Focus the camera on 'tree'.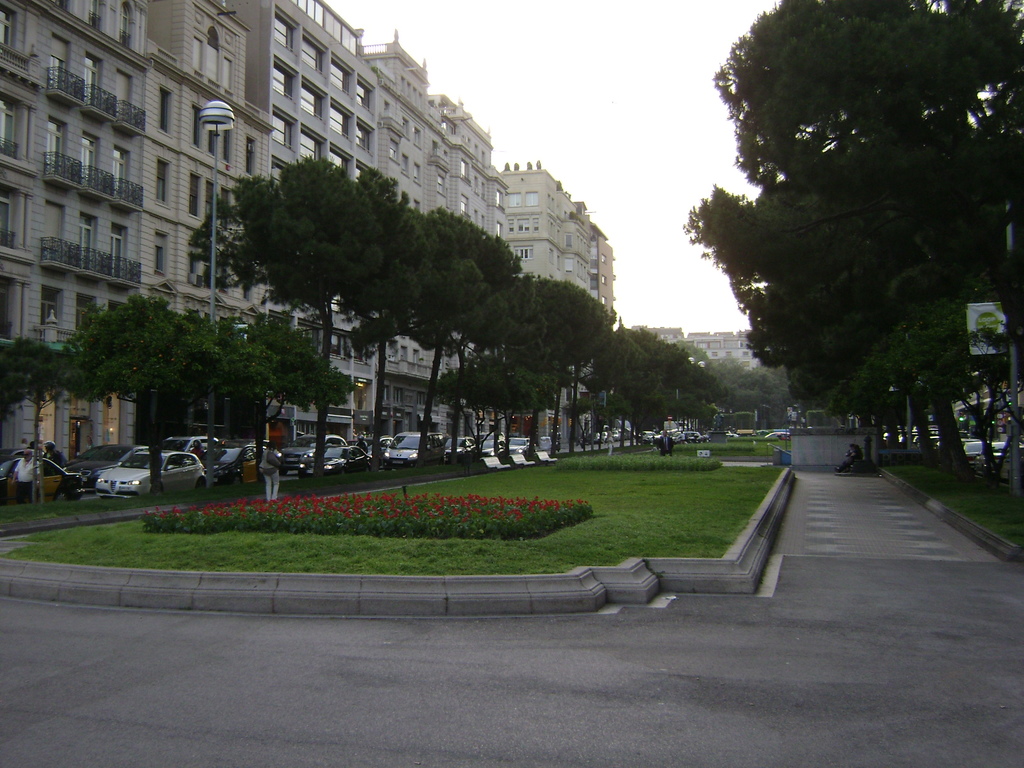
Focus region: bbox=[191, 147, 415, 477].
